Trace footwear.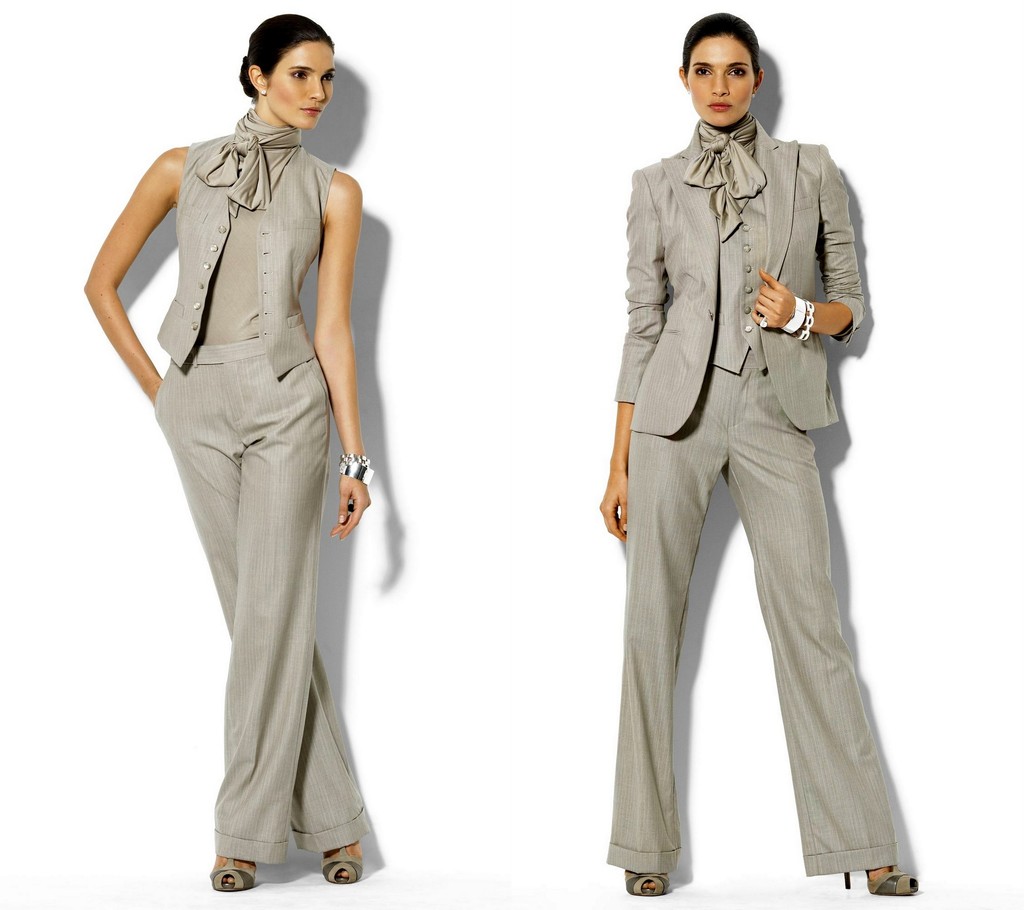
Traced to bbox=(318, 838, 364, 891).
